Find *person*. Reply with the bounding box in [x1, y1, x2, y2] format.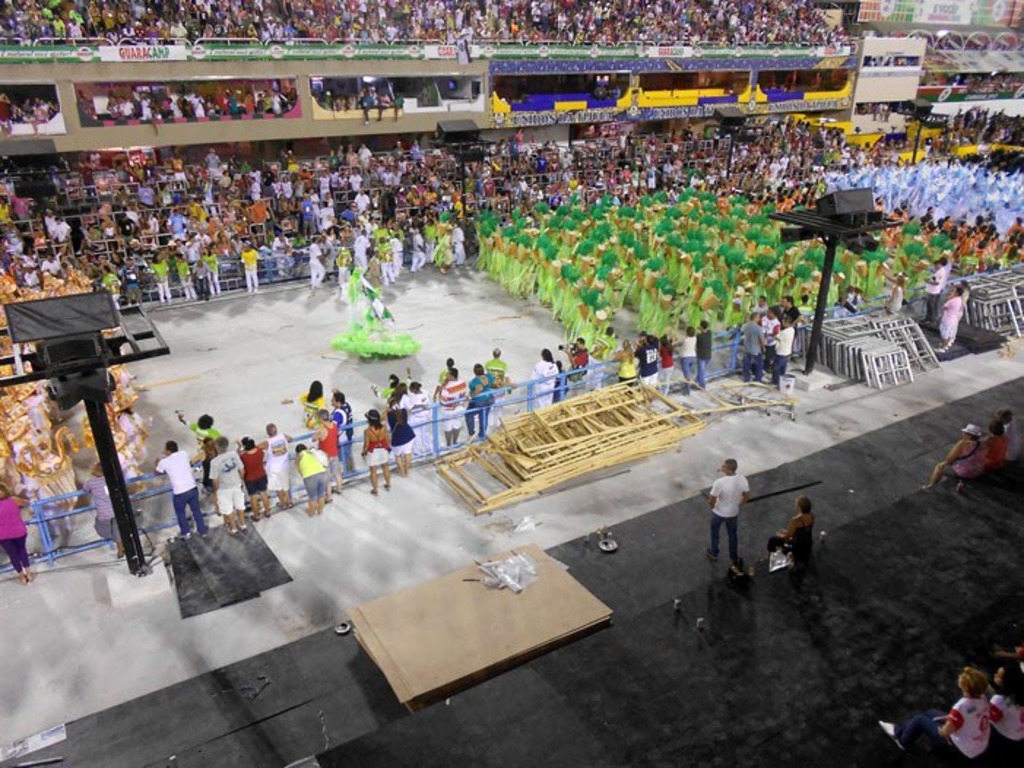
[928, 423, 985, 489].
